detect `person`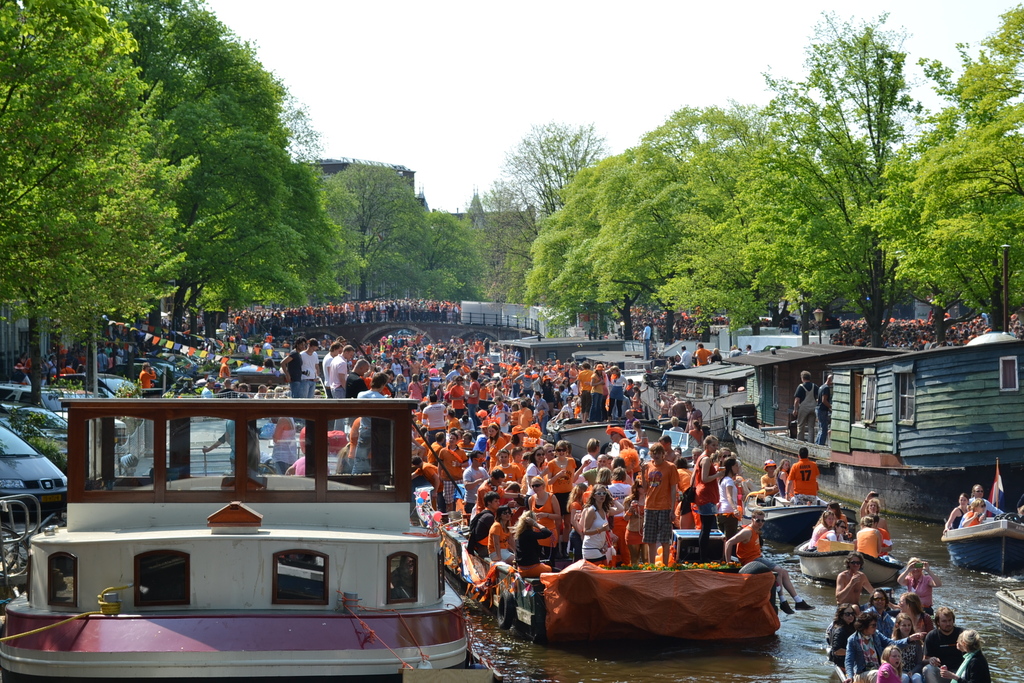
select_region(828, 600, 855, 652)
